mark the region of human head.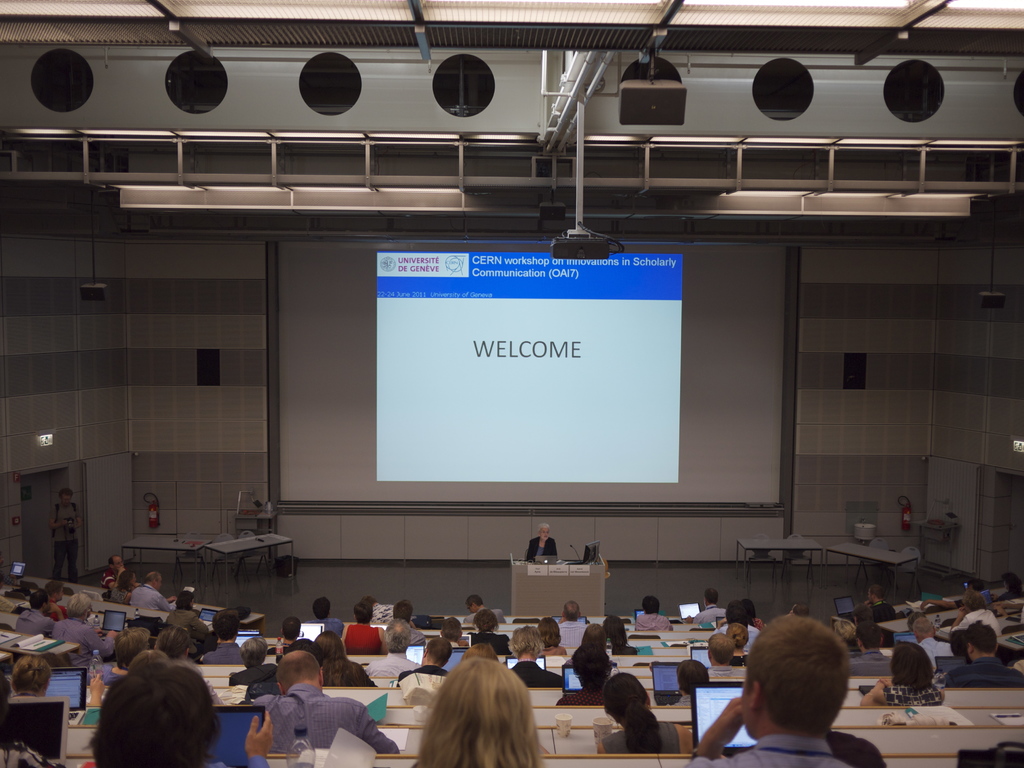
Region: select_region(176, 590, 196, 609).
